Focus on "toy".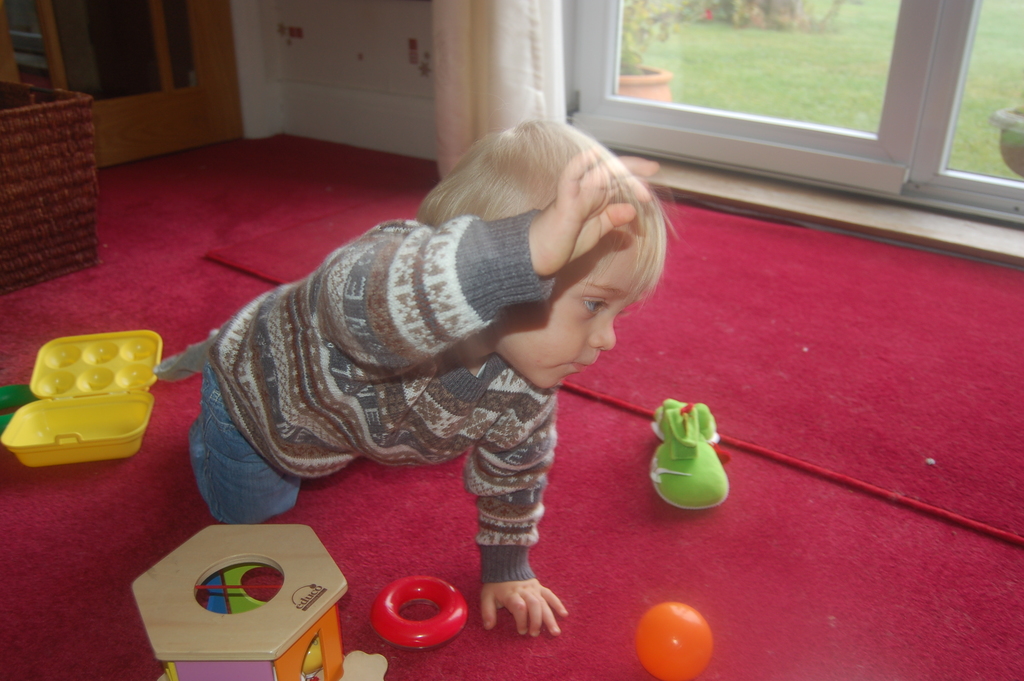
Focused at {"left": 371, "top": 570, "right": 465, "bottom": 646}.
